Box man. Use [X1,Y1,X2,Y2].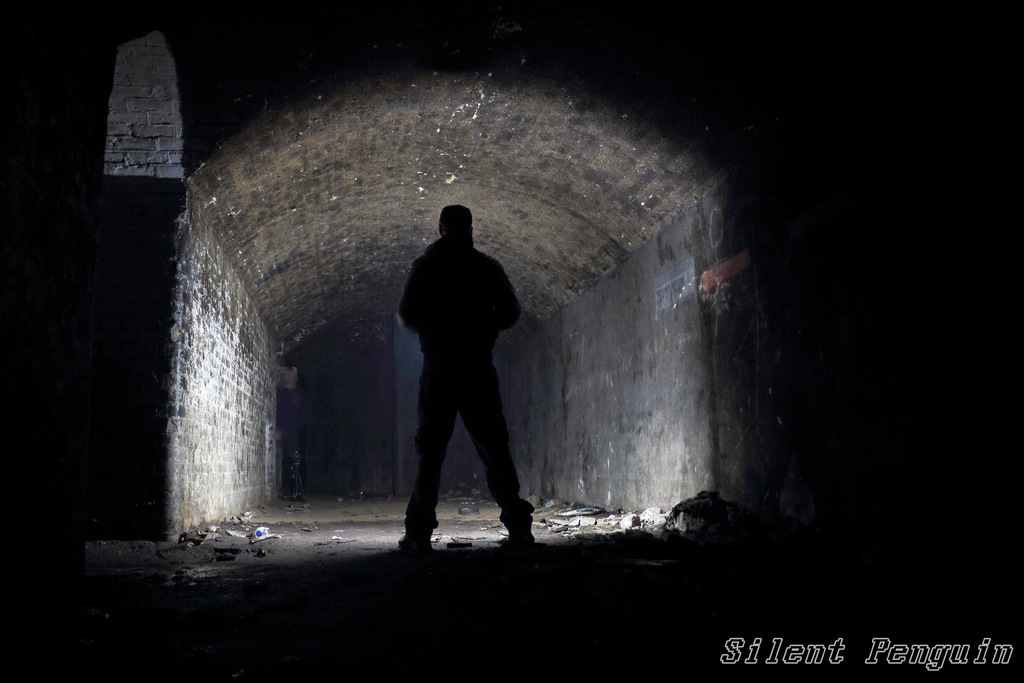
[396,214,553,561].
